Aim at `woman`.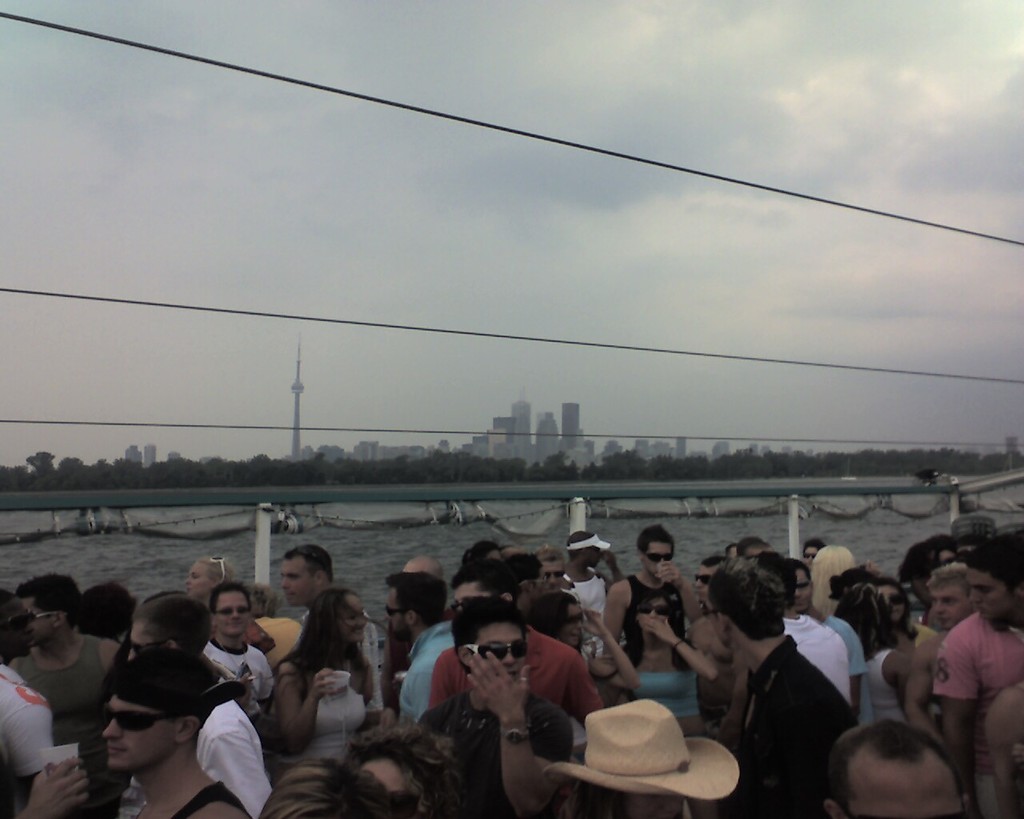
Aimed at [182,557,242,601].
